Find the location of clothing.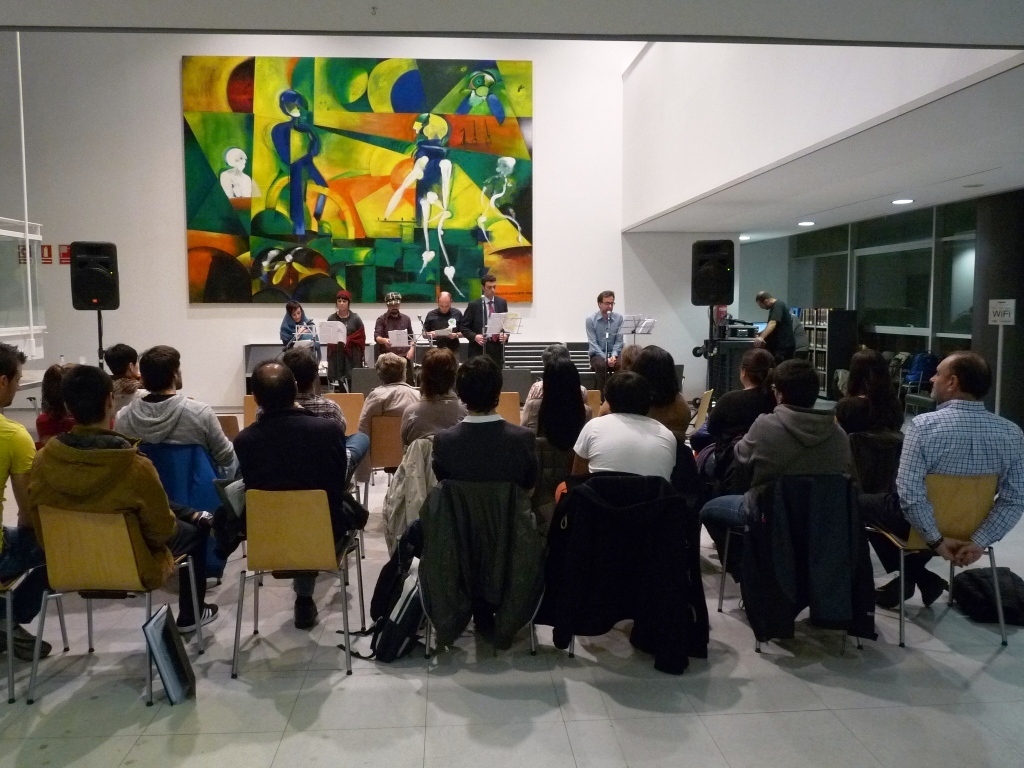
Location: bbox(30, 431, 176, 567).
